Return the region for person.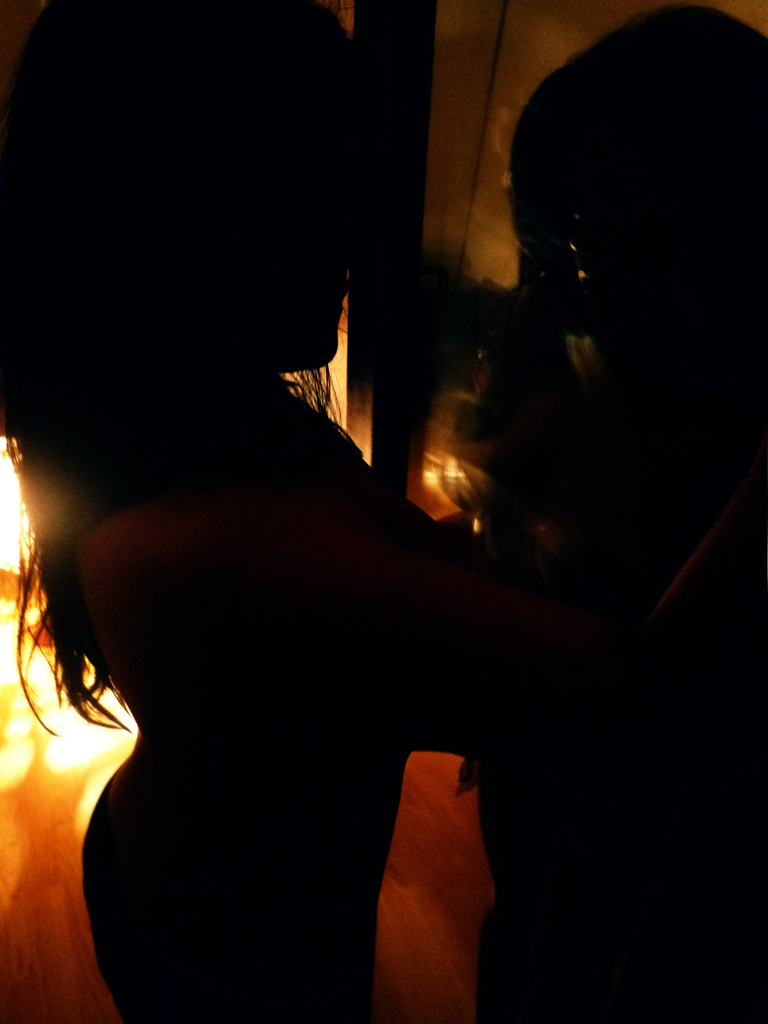
pyautogui.locateOnScreen(470, 6, 767, 1023).
